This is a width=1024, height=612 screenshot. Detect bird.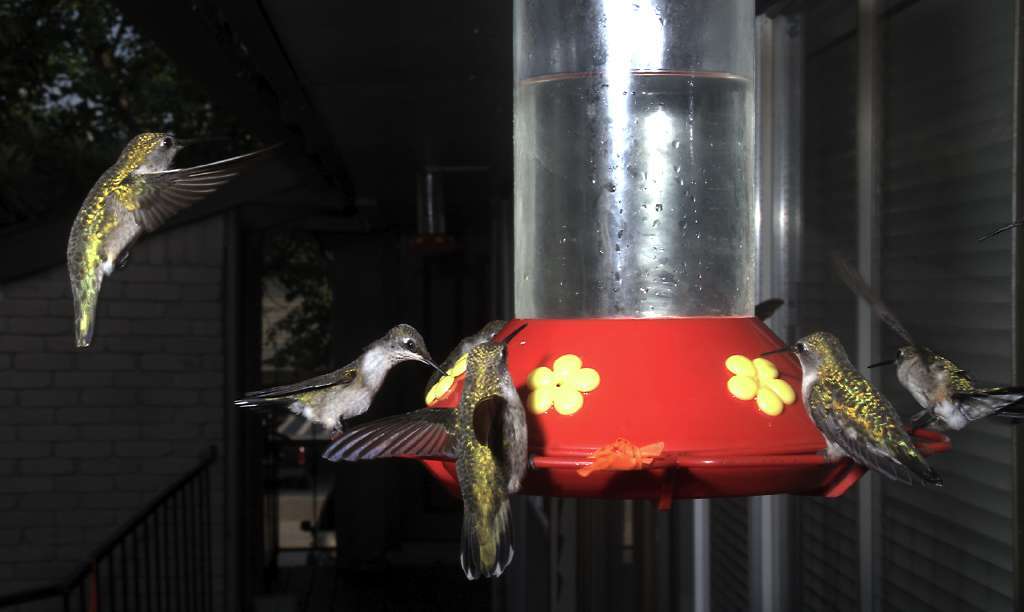
62:131:273:348.
